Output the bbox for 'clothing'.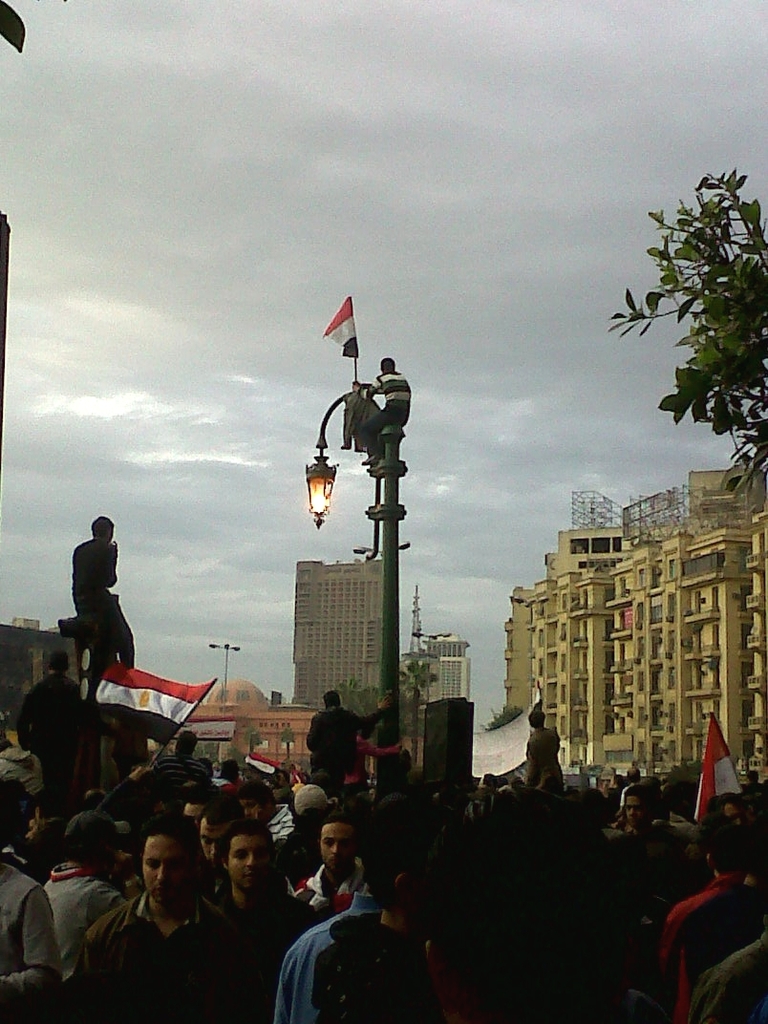
bbox=[84, 534, 130, 679].
